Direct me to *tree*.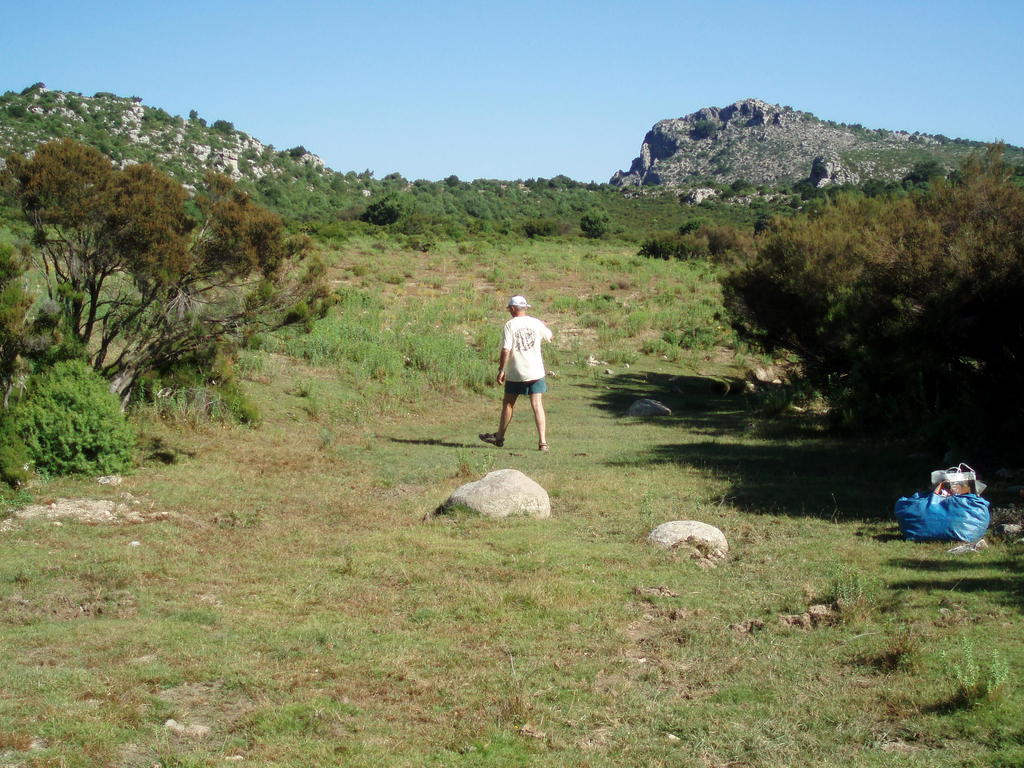
Direction: crop(8, 121, 344, 474).
